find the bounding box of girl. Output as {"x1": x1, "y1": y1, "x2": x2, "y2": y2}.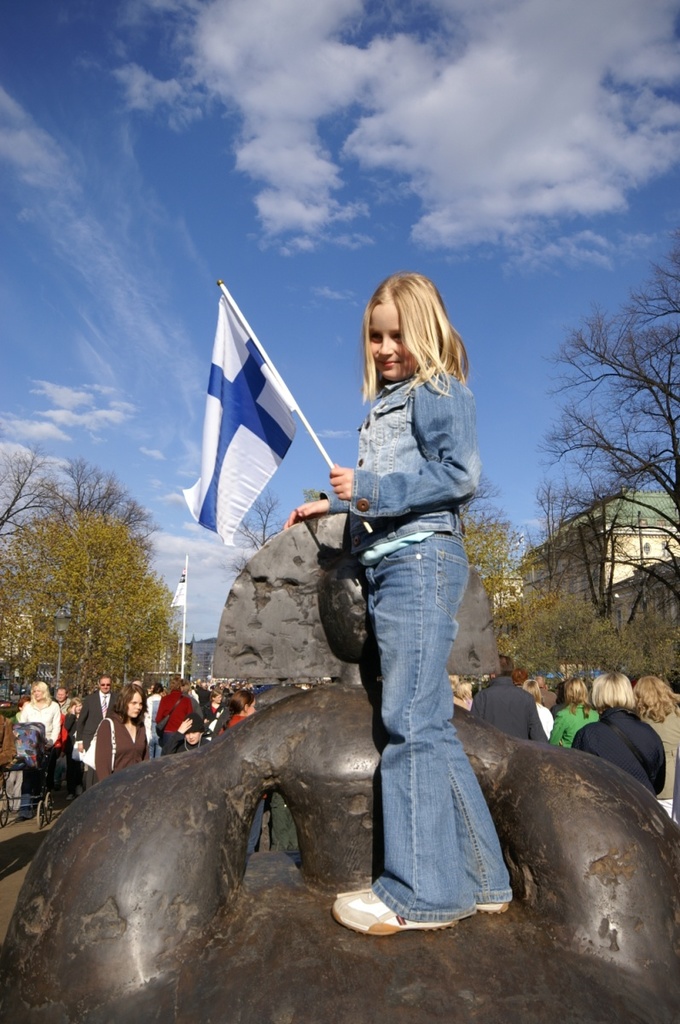
{"x1": 282, "y1": 275, "x2": 514, "y2": 939}.
